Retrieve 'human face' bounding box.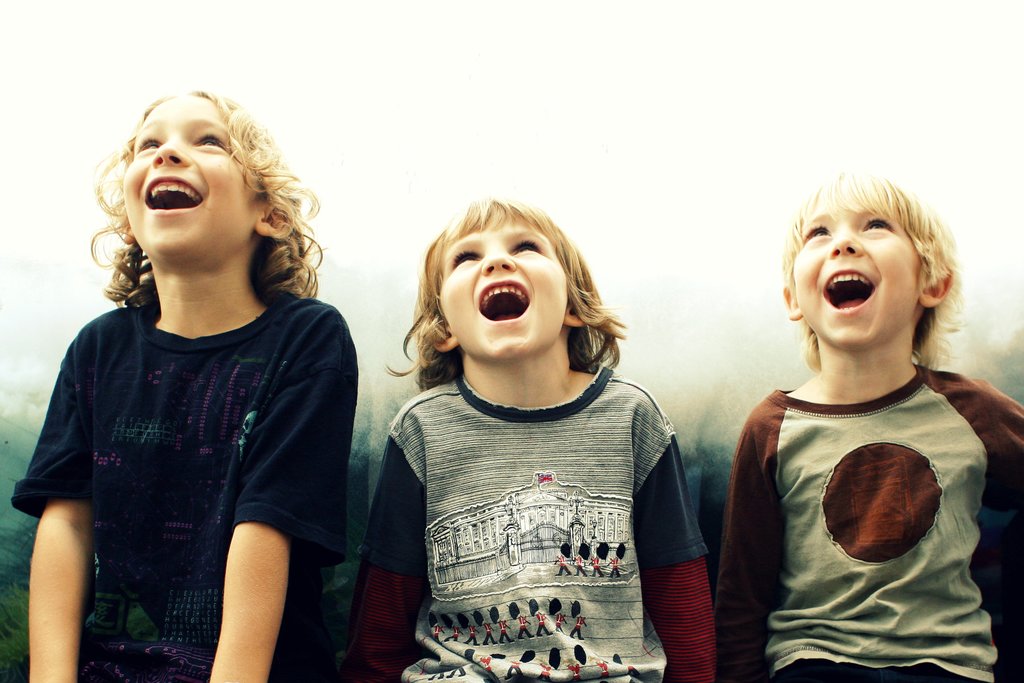
Bounding box: x1=438, y1=218, x2=570, y2=361.
